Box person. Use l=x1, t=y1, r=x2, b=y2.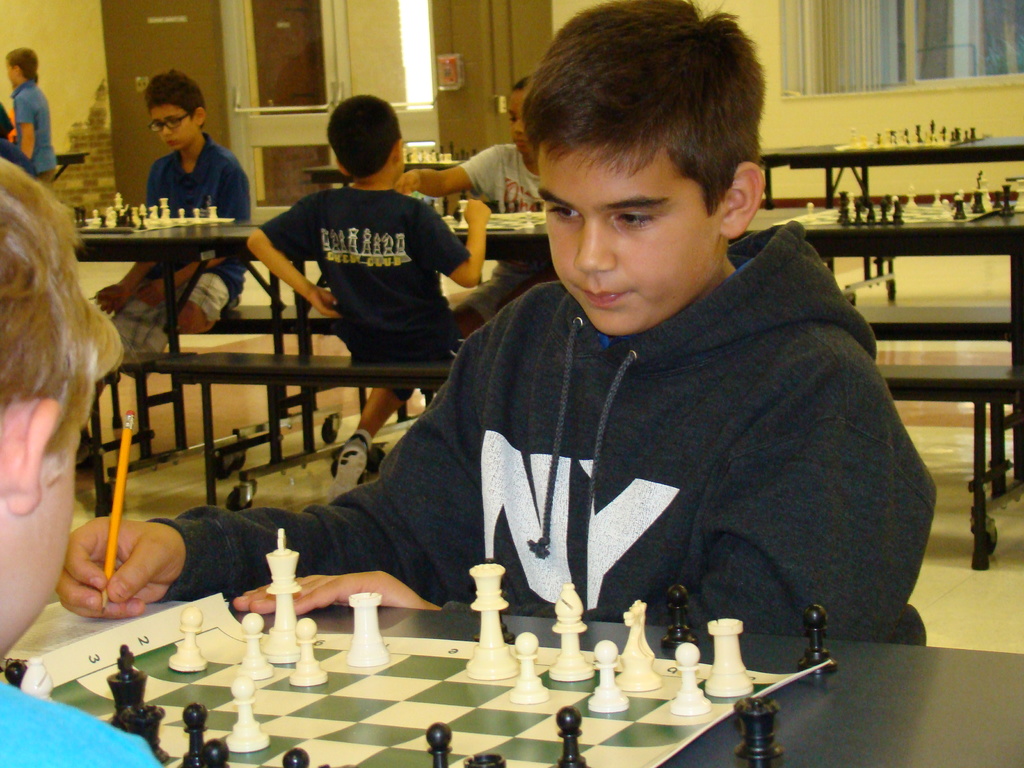
l=0, t=40, r=65, b=187.
